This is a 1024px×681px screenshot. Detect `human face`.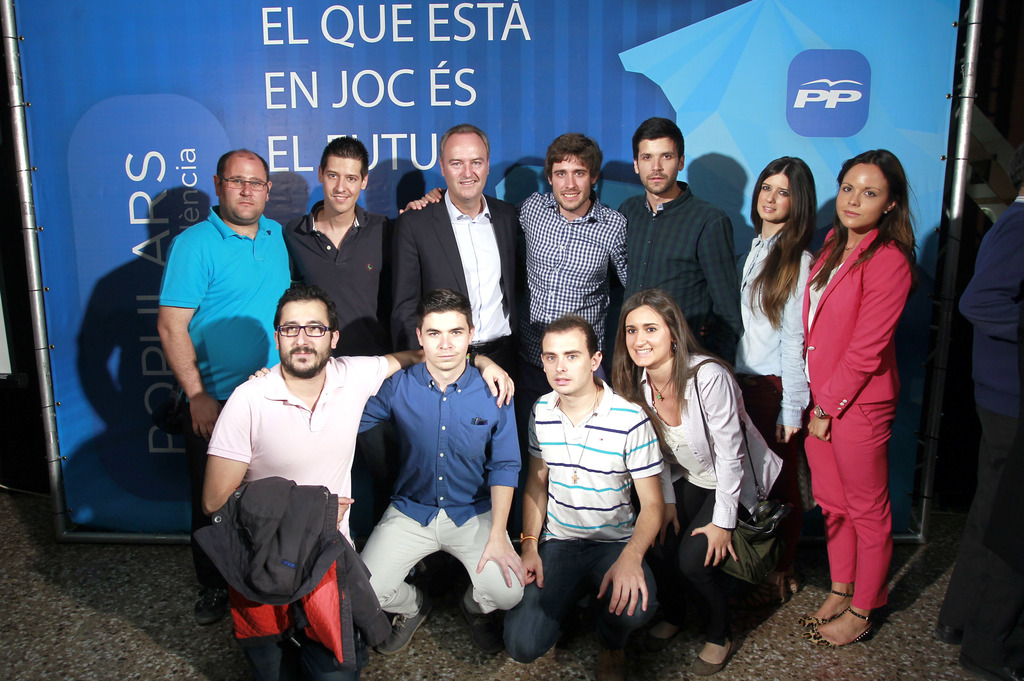
[277, 296, 339, 371].
